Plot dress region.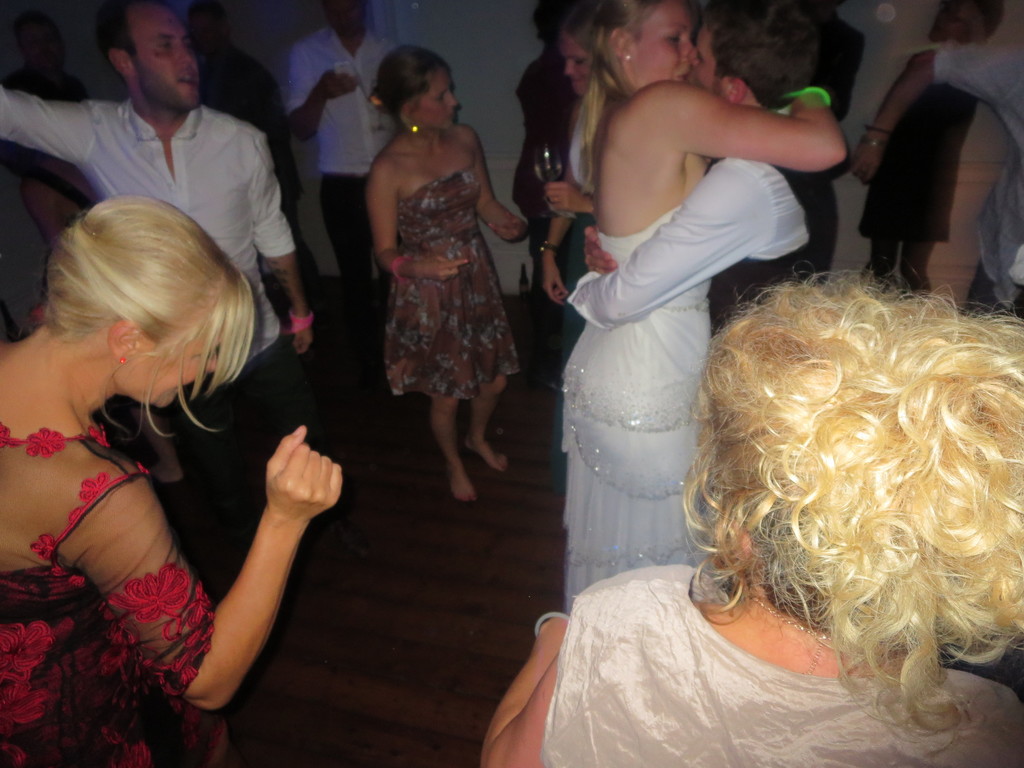
Plotted at detection(383, 170, 516, 394).
